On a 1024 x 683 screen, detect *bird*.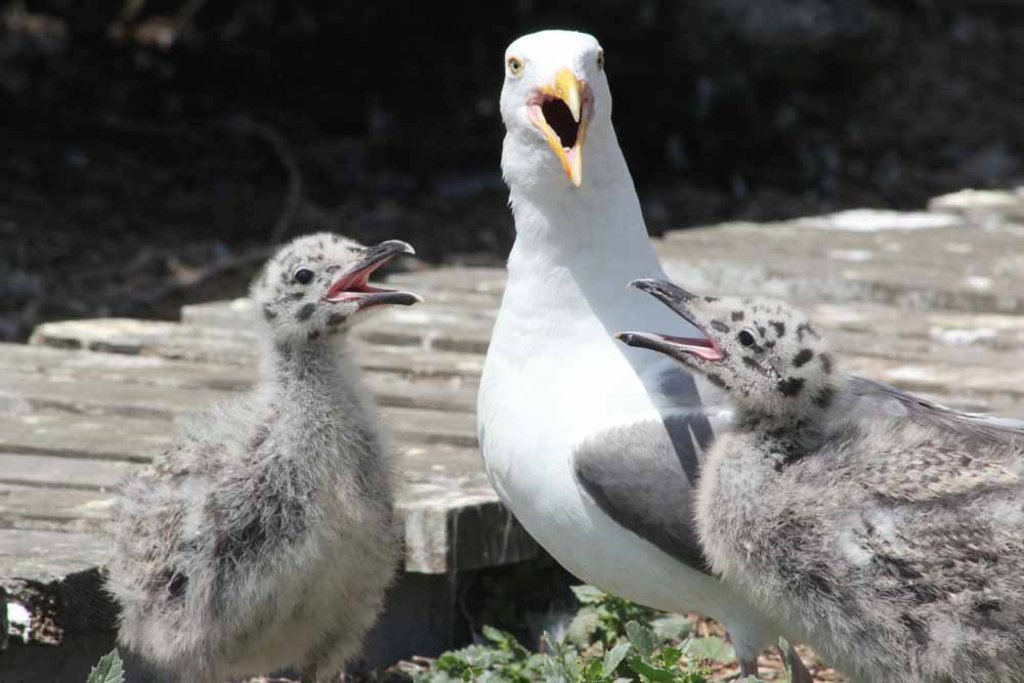
bbox=[470, 23, 1023, 682].
